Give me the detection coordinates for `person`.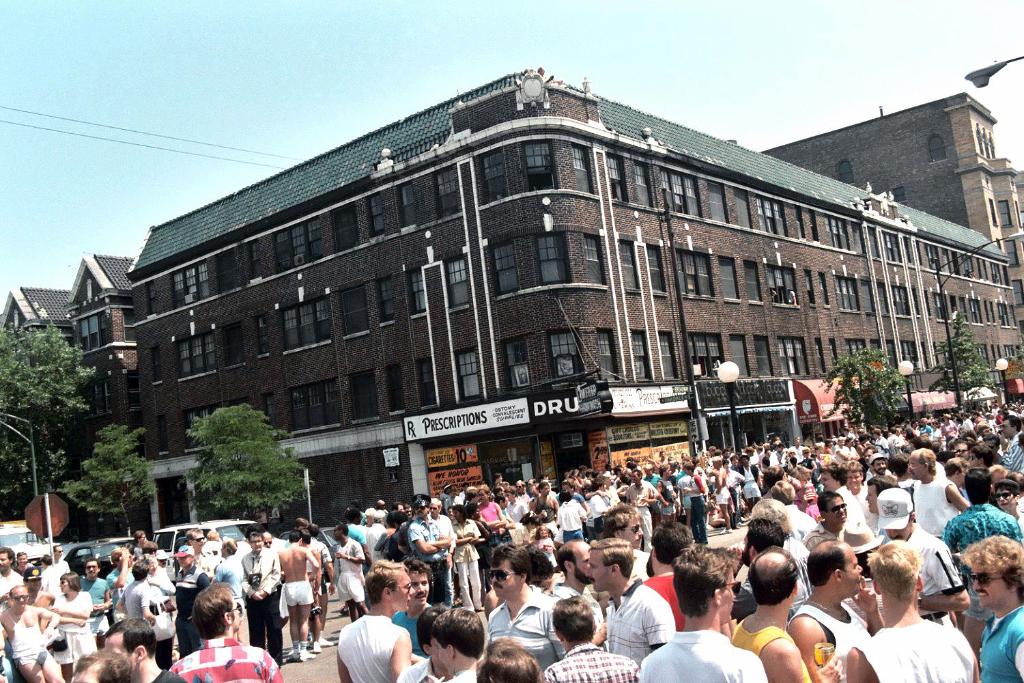
47:570:100:671.
